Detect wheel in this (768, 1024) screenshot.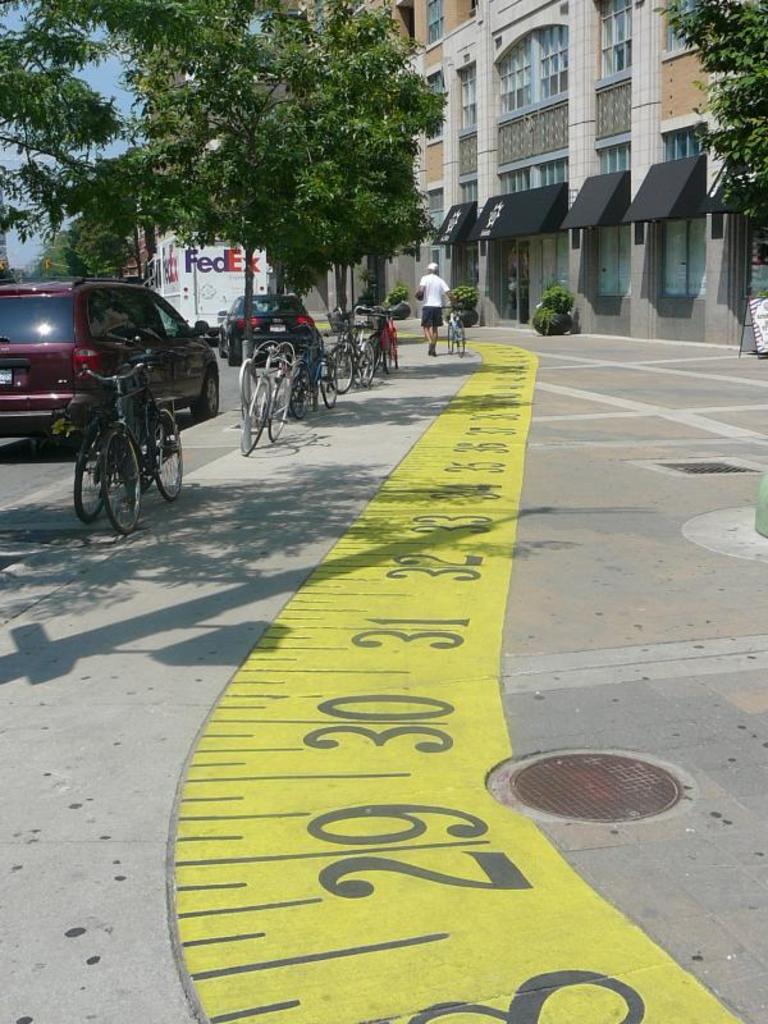
Detection: [x1=445, y1=315, x2=451, y2=355].
